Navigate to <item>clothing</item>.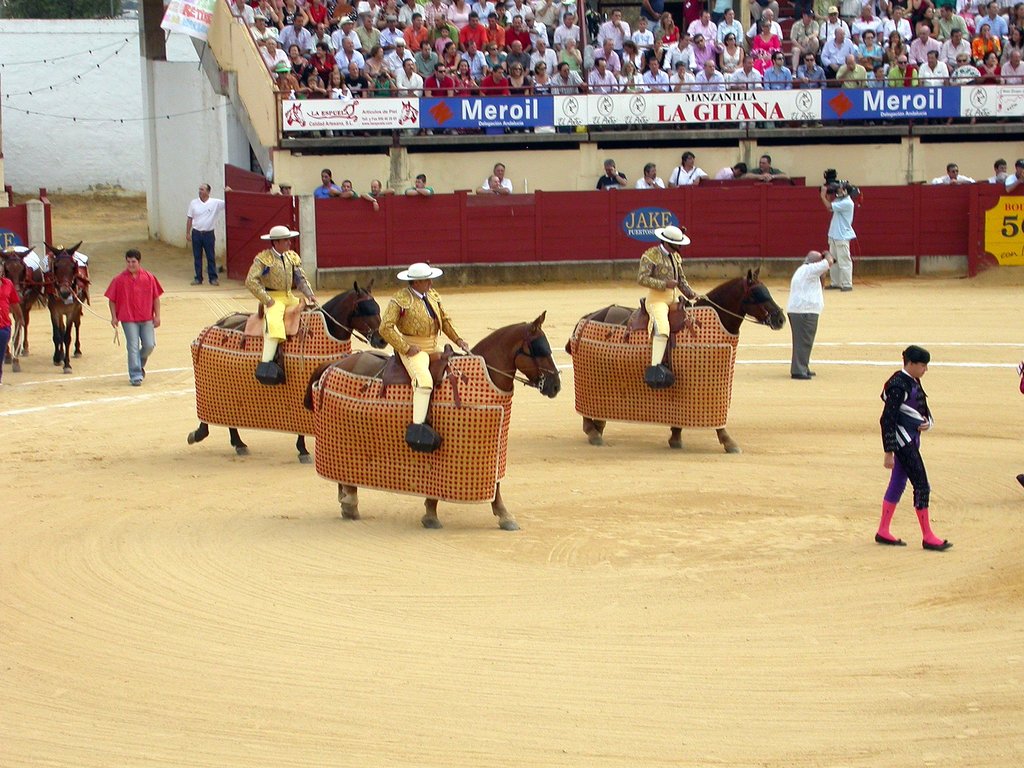
Navigation target: select_region(438, 38, 451, 59).
